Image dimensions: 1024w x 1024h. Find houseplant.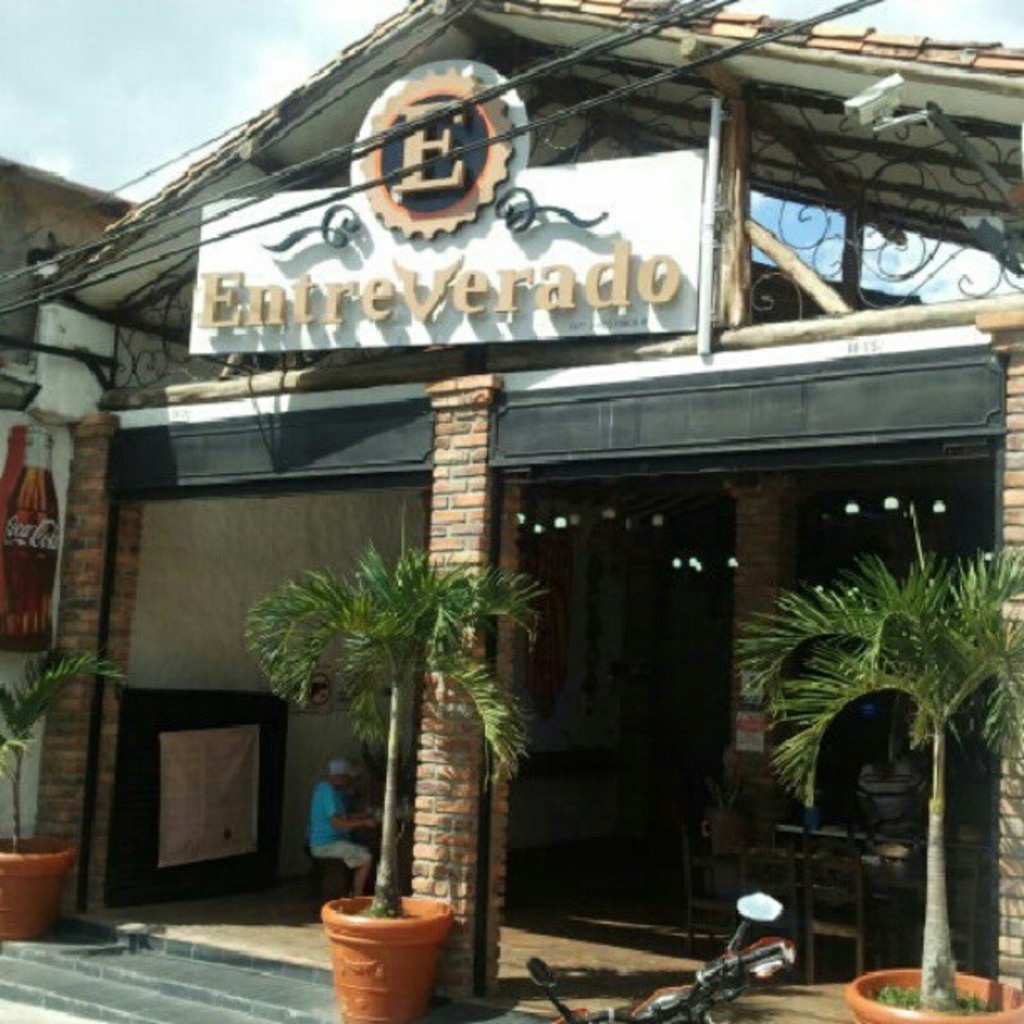
(x1=246, y1=502, x2=542, y2=1022).
